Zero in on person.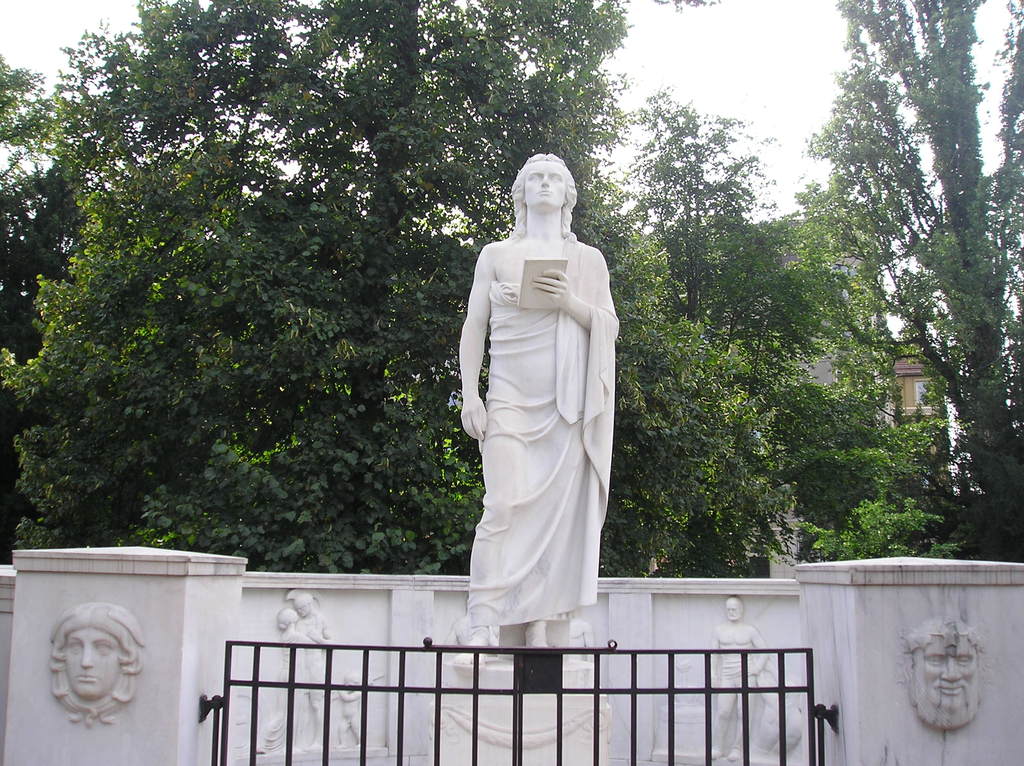
Zeroed in: 50,600,146,728.
